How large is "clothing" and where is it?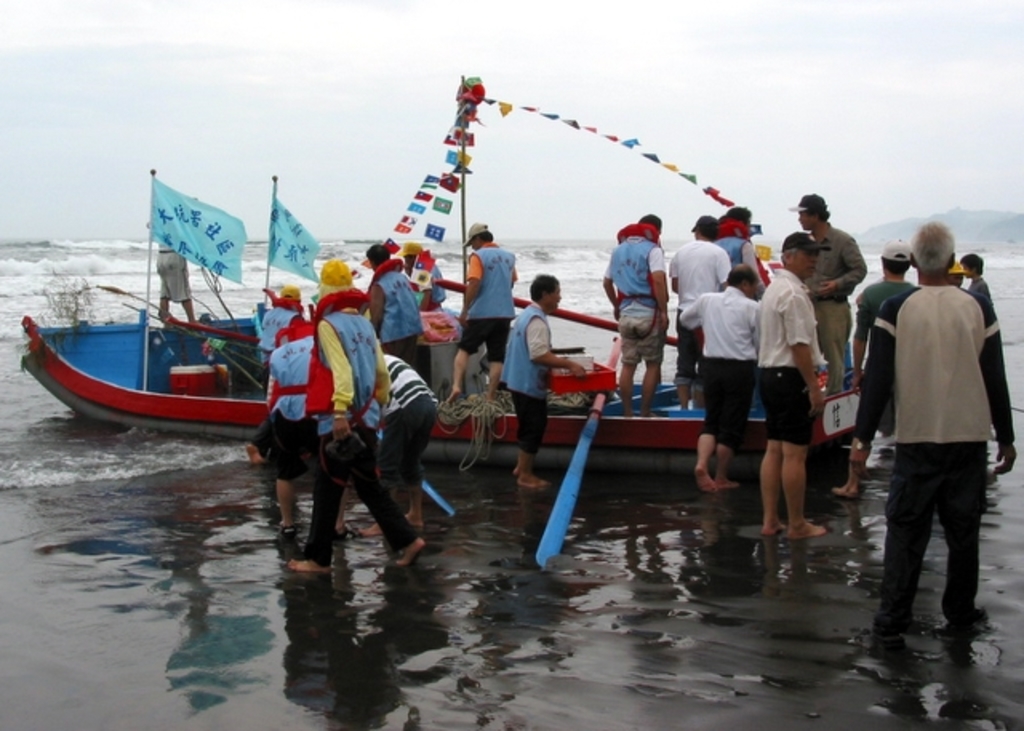
Bounding box: 301:262:414:557.
